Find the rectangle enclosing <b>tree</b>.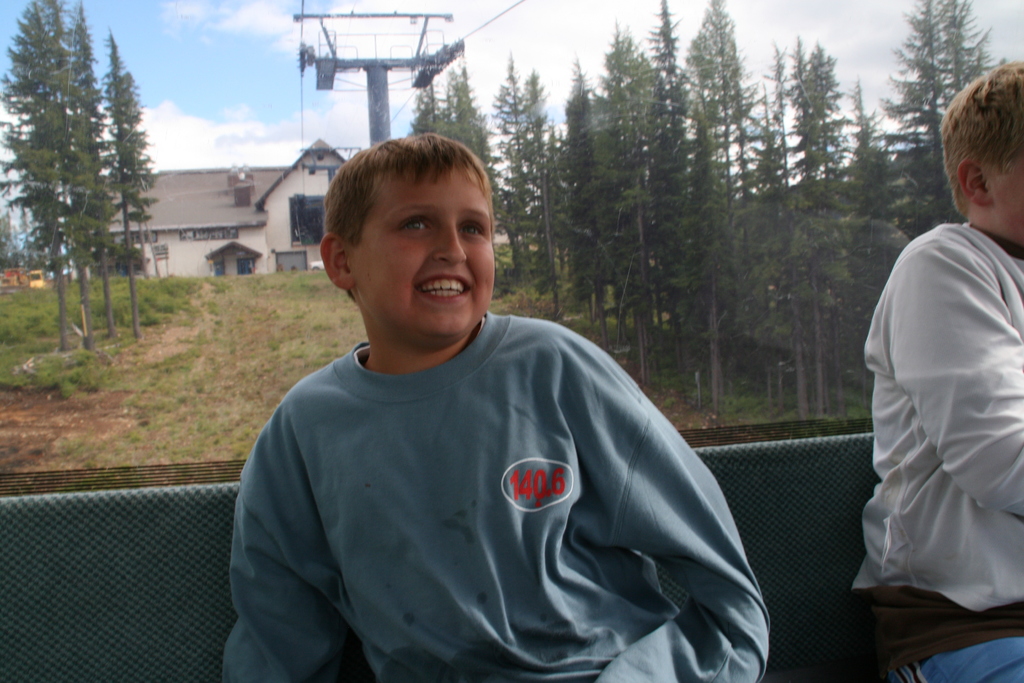
511,69,566,289.
